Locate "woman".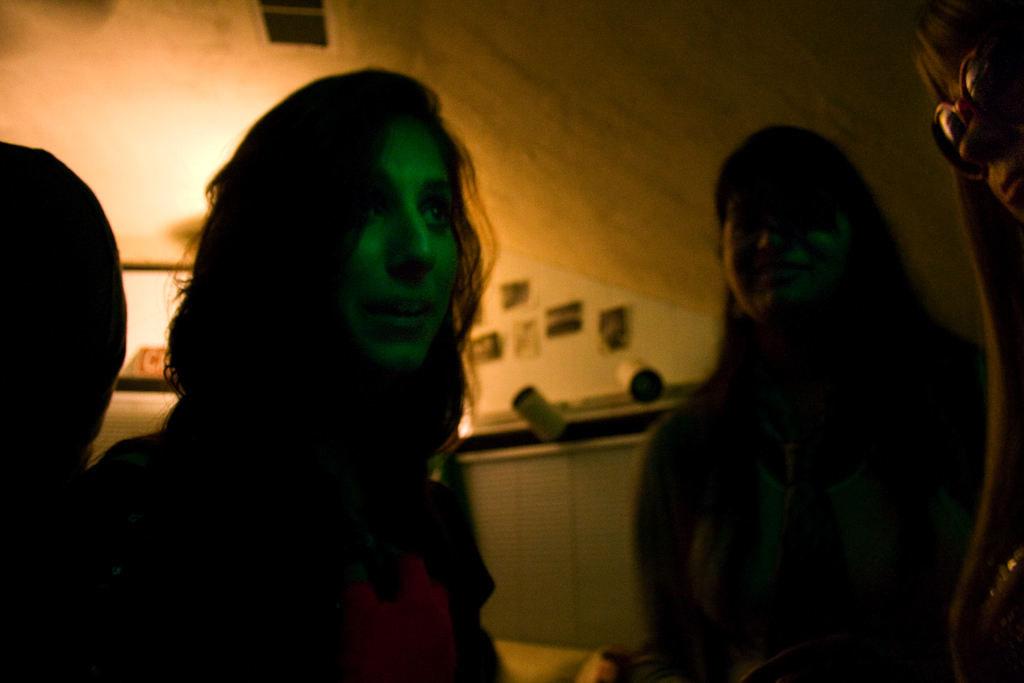
Bounding box: {"left": 112, "top": 47, "right": 538, "bottom": 665}.
